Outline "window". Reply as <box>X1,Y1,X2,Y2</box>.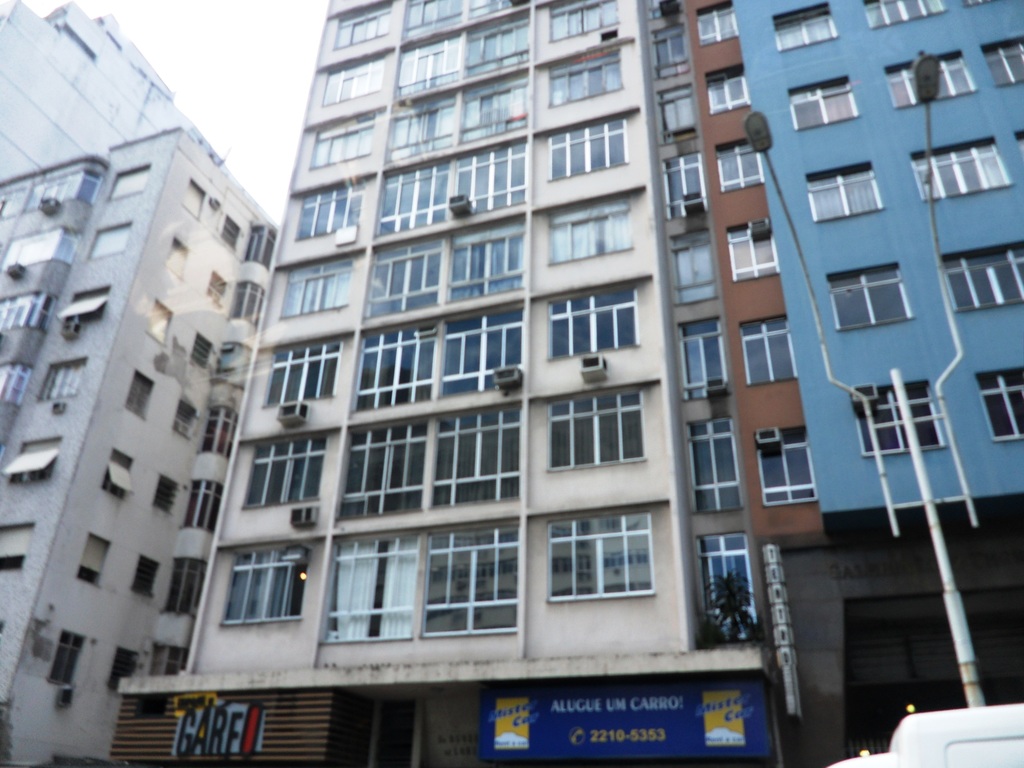
<box>975,366,1023,436</box>.
